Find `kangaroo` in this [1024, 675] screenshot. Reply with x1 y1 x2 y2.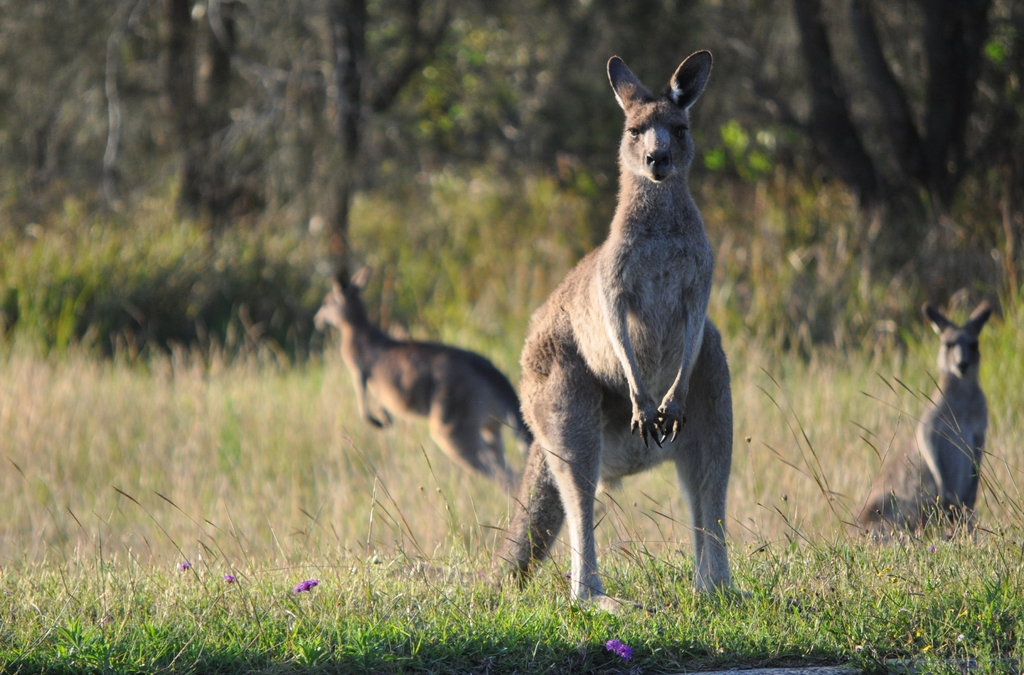
312 268 534 488.
